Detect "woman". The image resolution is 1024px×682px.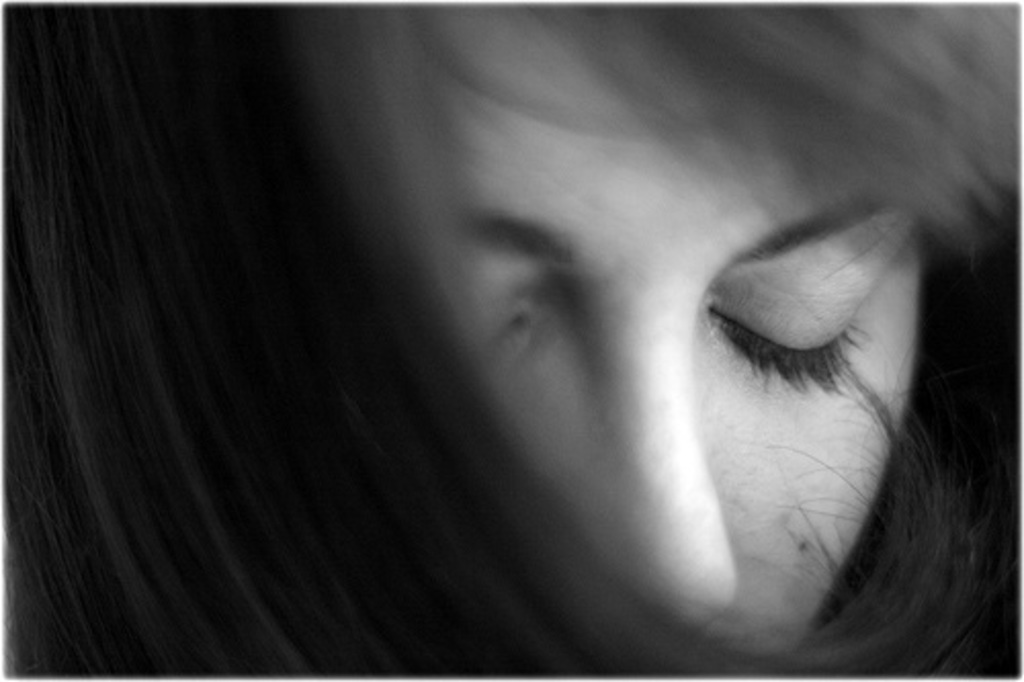
pyautogui.locateOnScreen(74, 45, 983, 676).
